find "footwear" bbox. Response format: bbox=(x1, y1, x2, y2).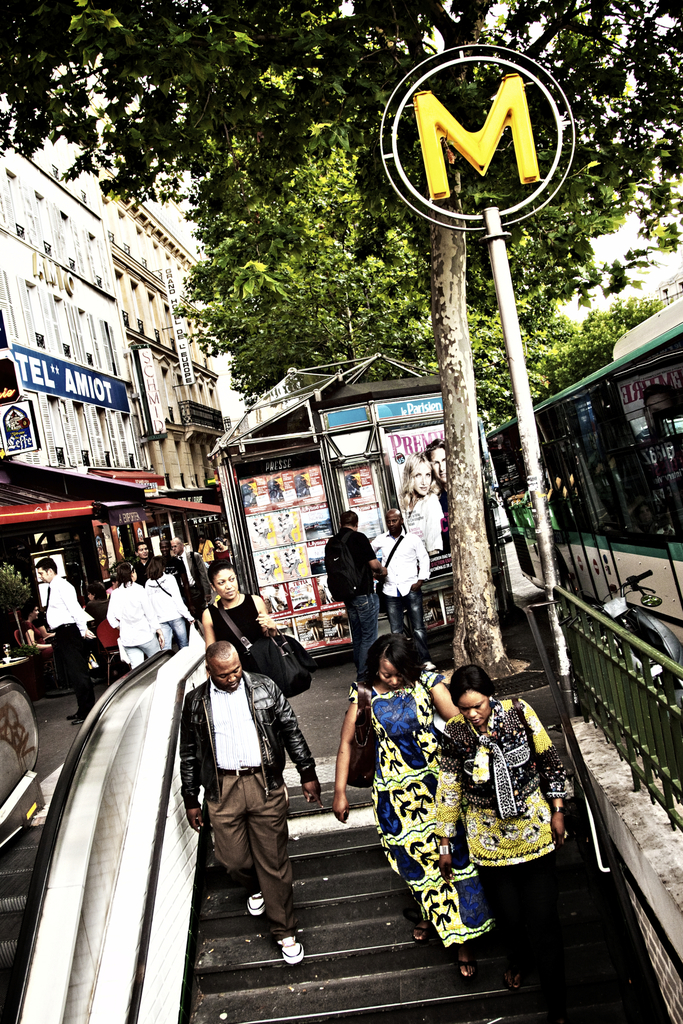
bbox=(75, 716, 85, 724).
